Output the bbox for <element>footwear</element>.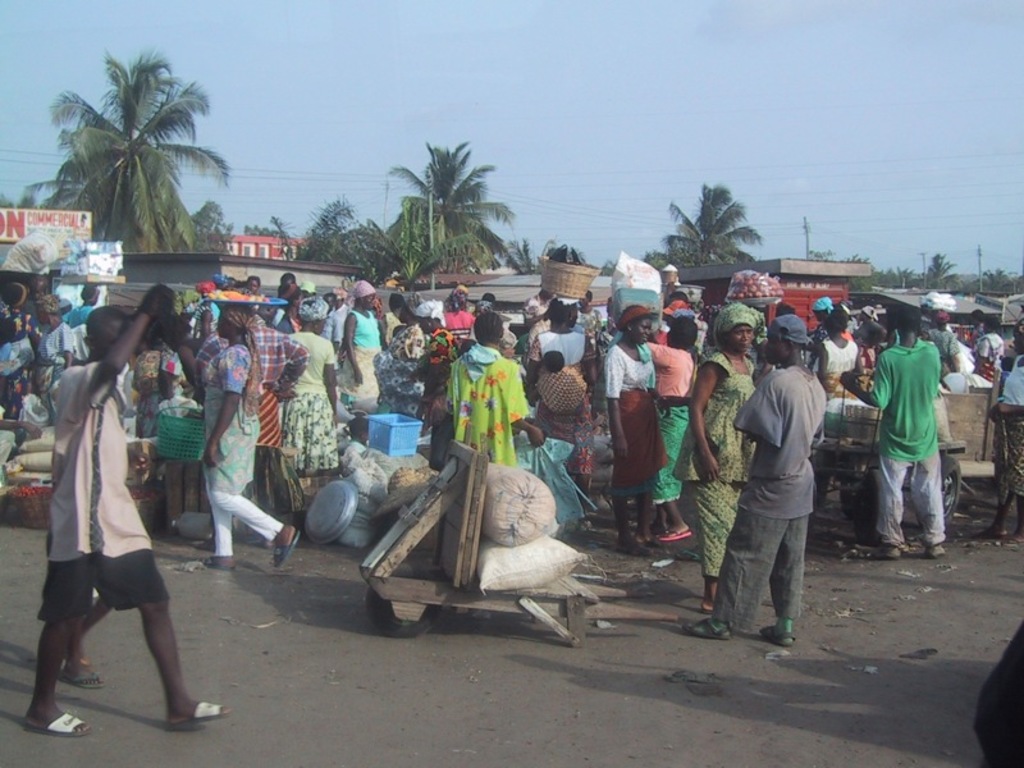
locate(637, 536, 659, 547).
